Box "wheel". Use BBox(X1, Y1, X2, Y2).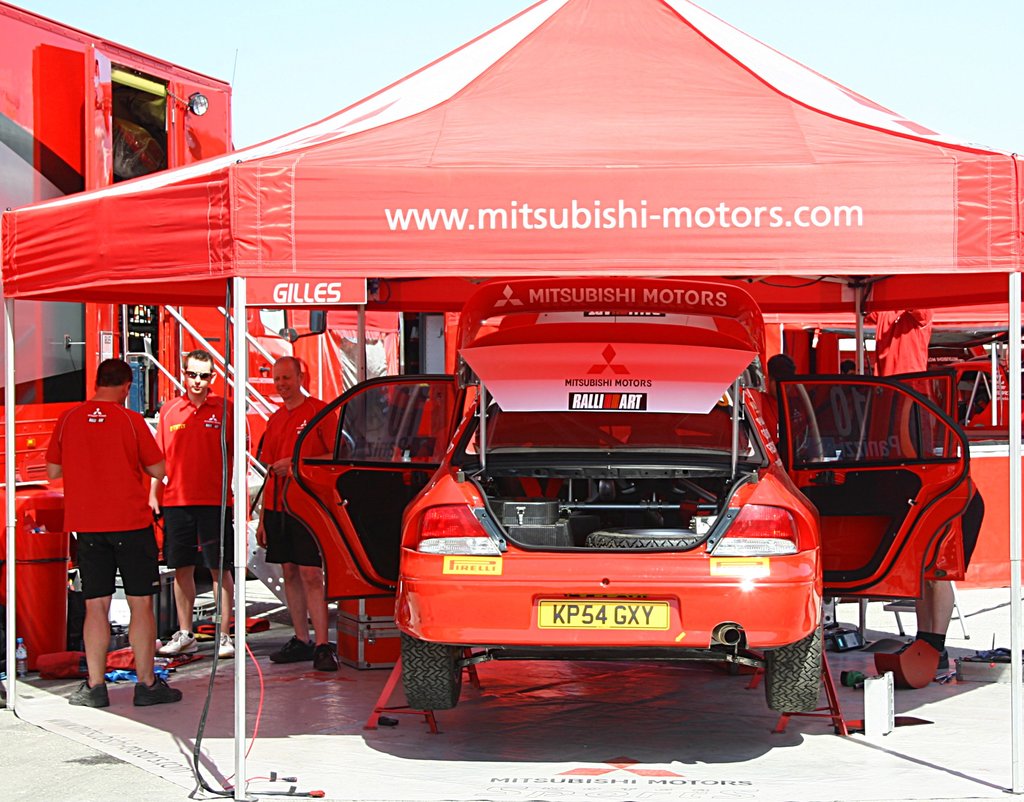
BBox(762, 621, 826, 714).
